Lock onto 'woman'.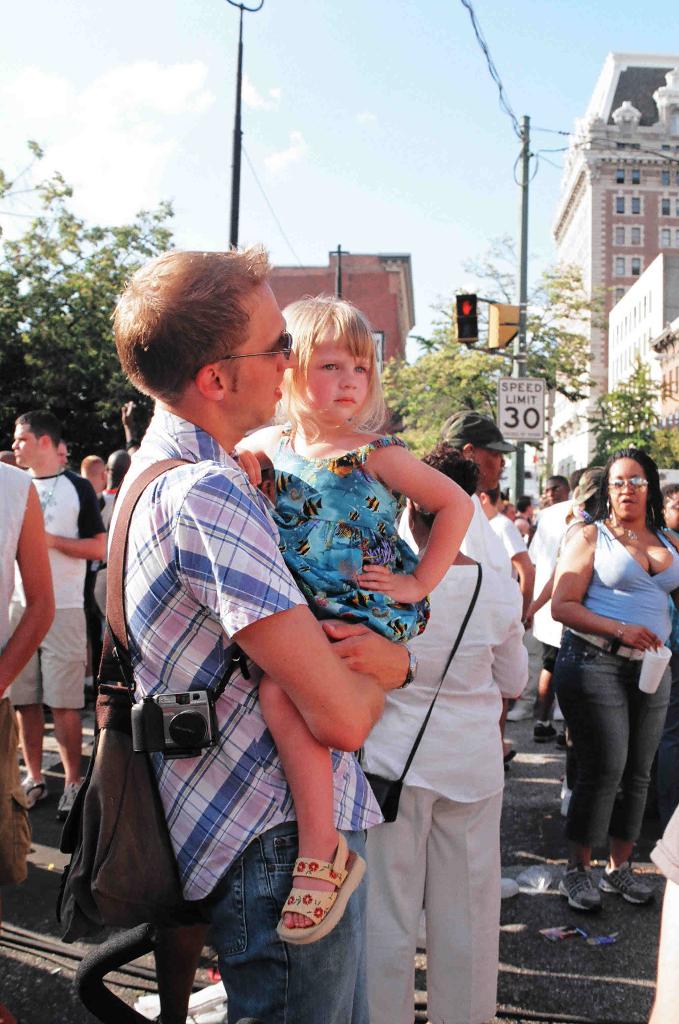
Locked: x1=545 y1=451 x2=678 y2=916.
